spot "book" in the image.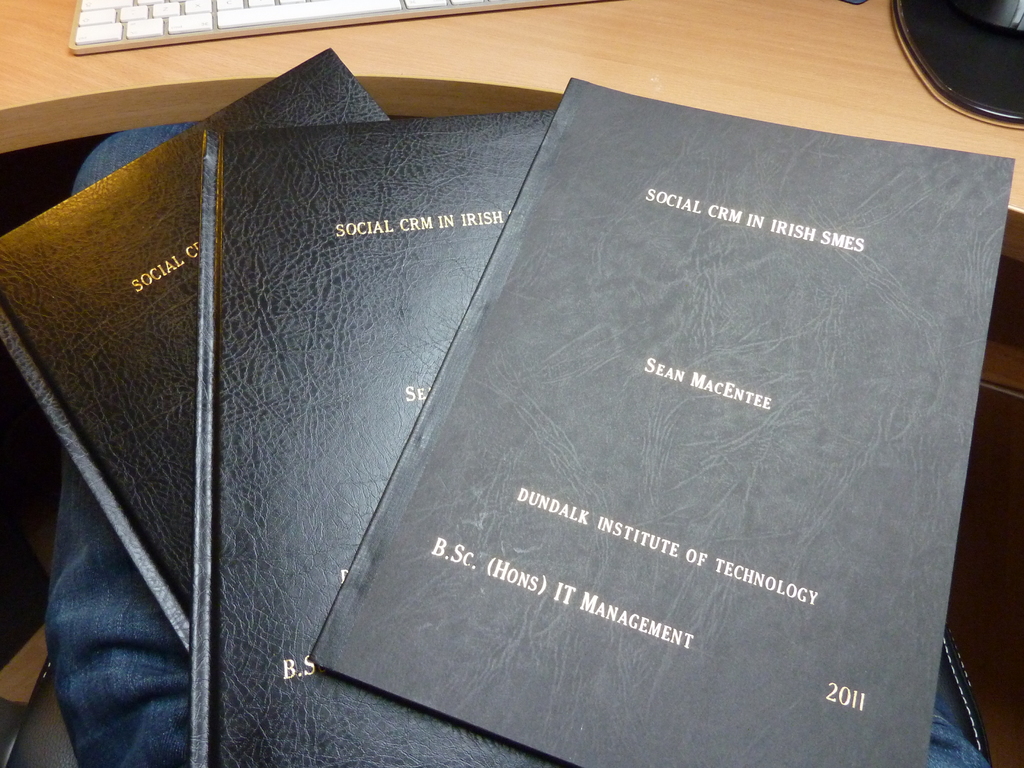
"book" found at (left=308, top=74, right=1014, bottom=767).
